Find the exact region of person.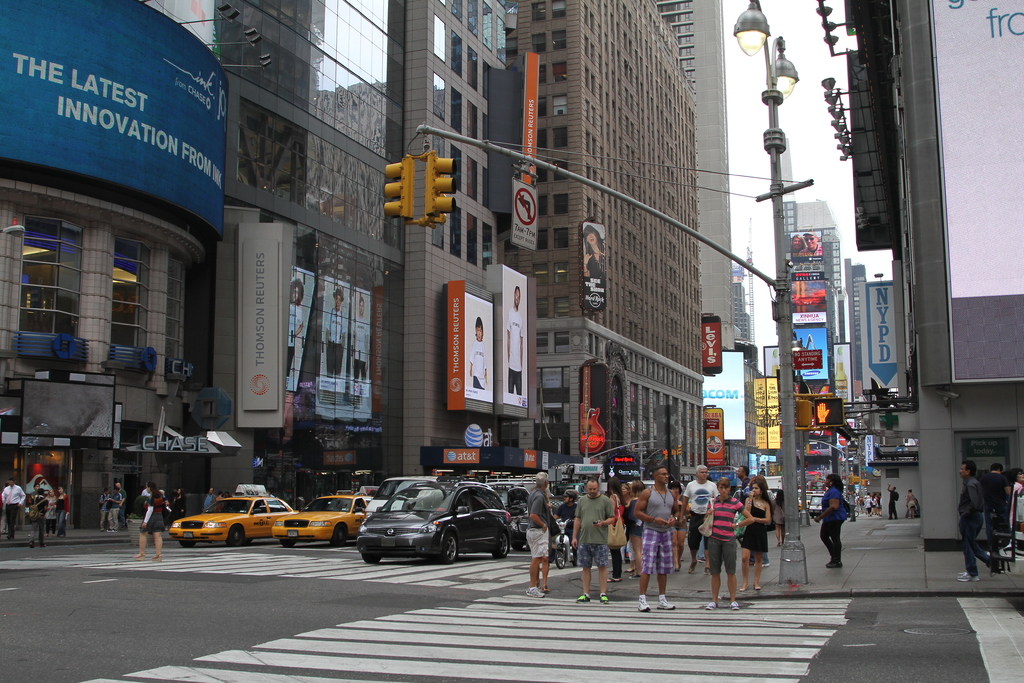
Exact region: bbox=[467, 315, 493, 393].
